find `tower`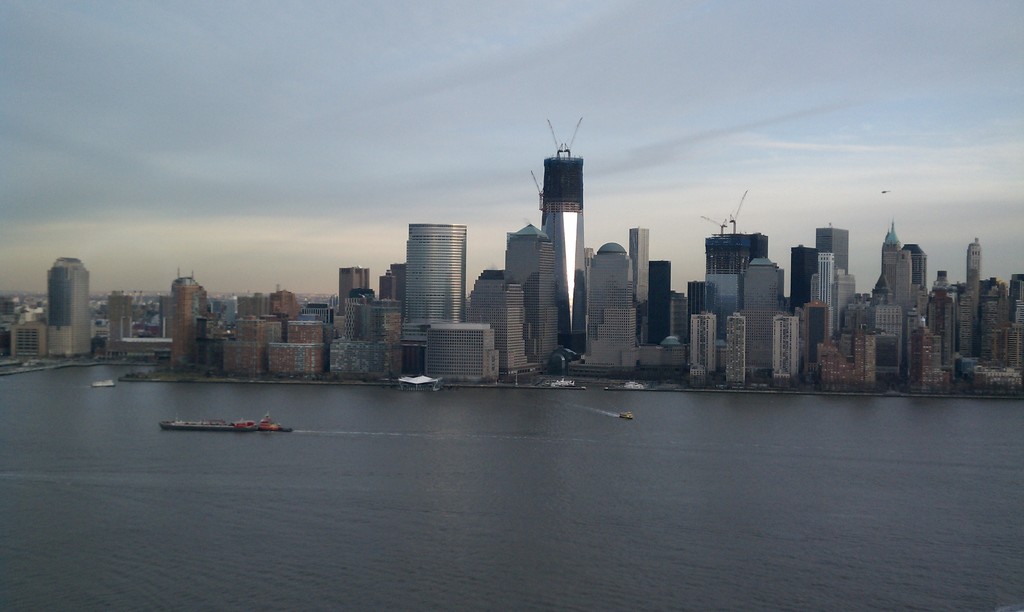
813, 220, 850, 276
